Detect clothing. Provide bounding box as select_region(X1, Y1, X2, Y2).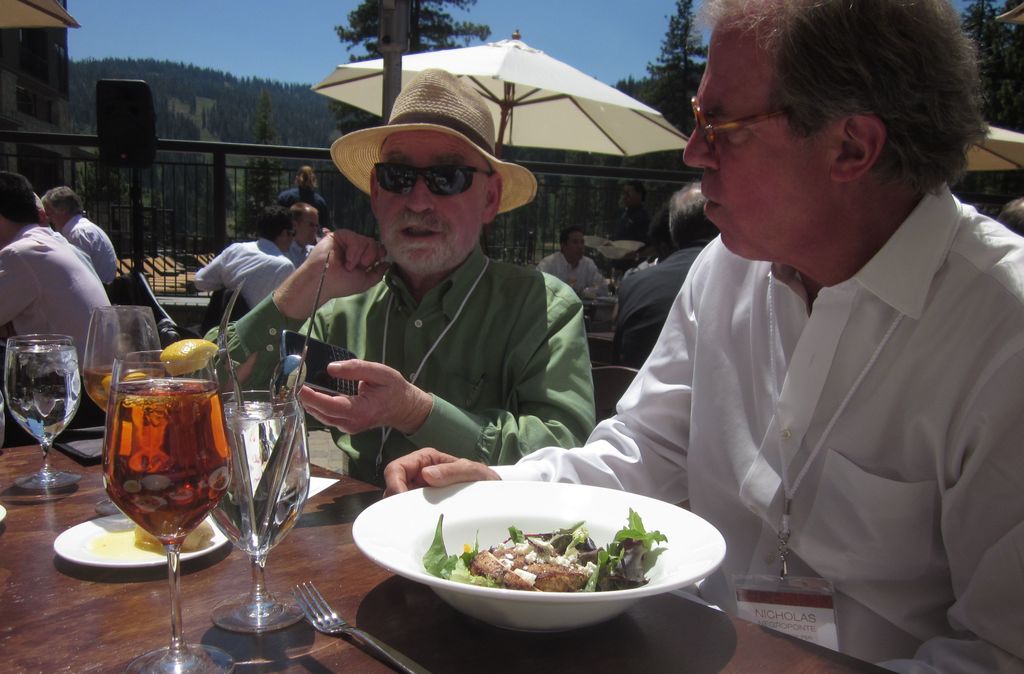
select_region(269, 185, 333, 231).
